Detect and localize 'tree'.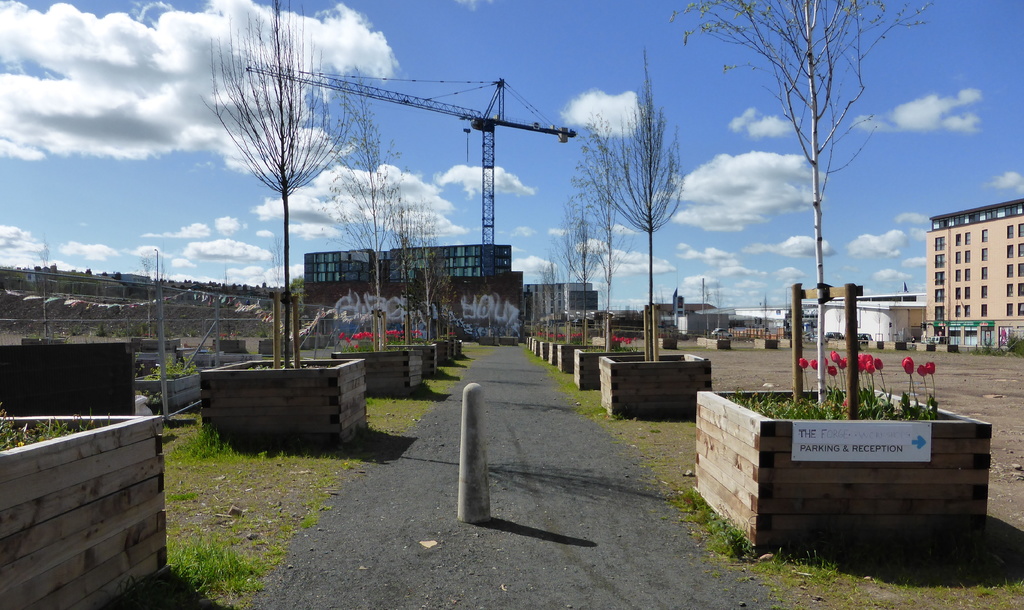
Localized at (x1=374, y1=179, x2=425, y2=362).
